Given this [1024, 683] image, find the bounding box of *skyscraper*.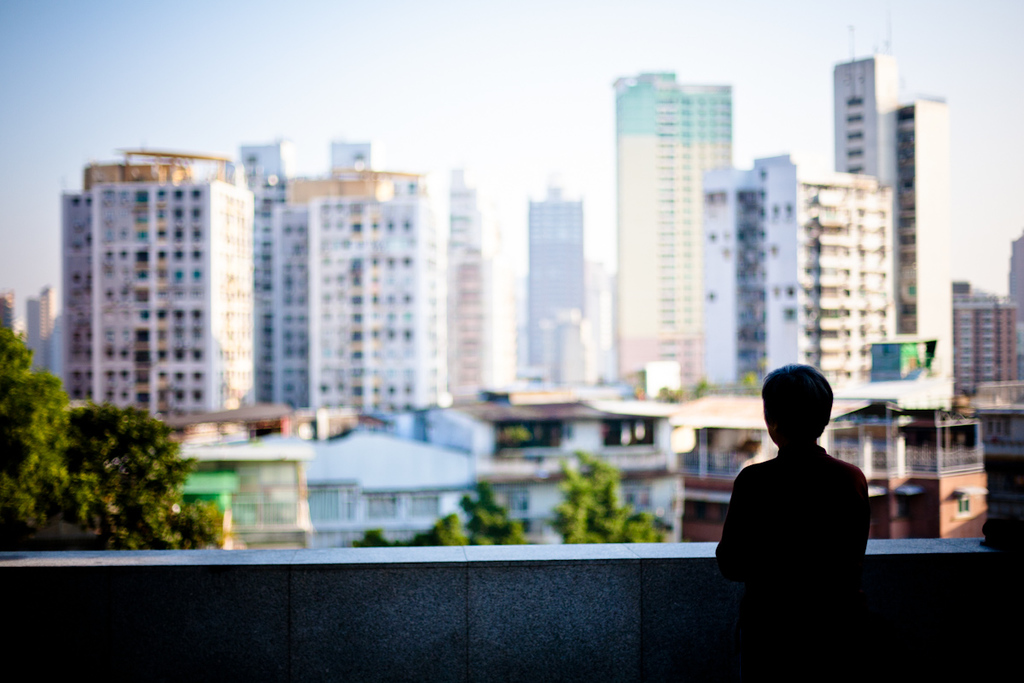
left=515, top=176, right=587, bottom=381.
